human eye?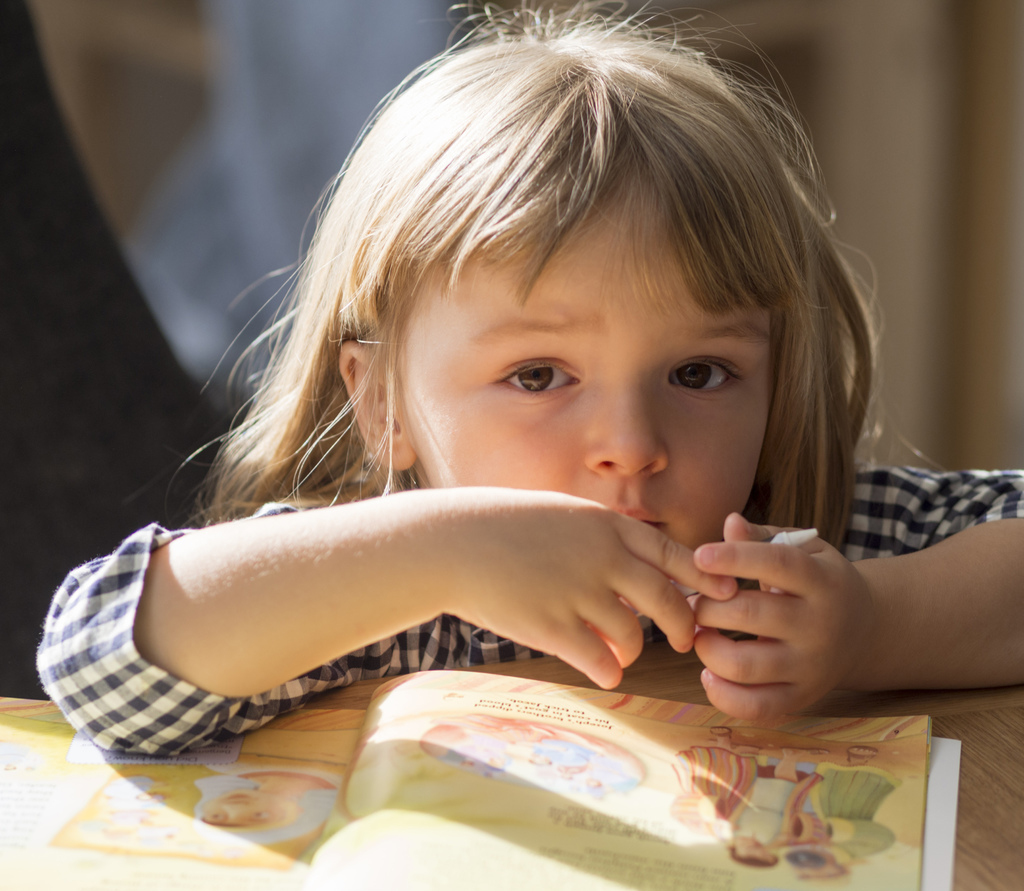
<region>662, 346, 739, 405</region>
